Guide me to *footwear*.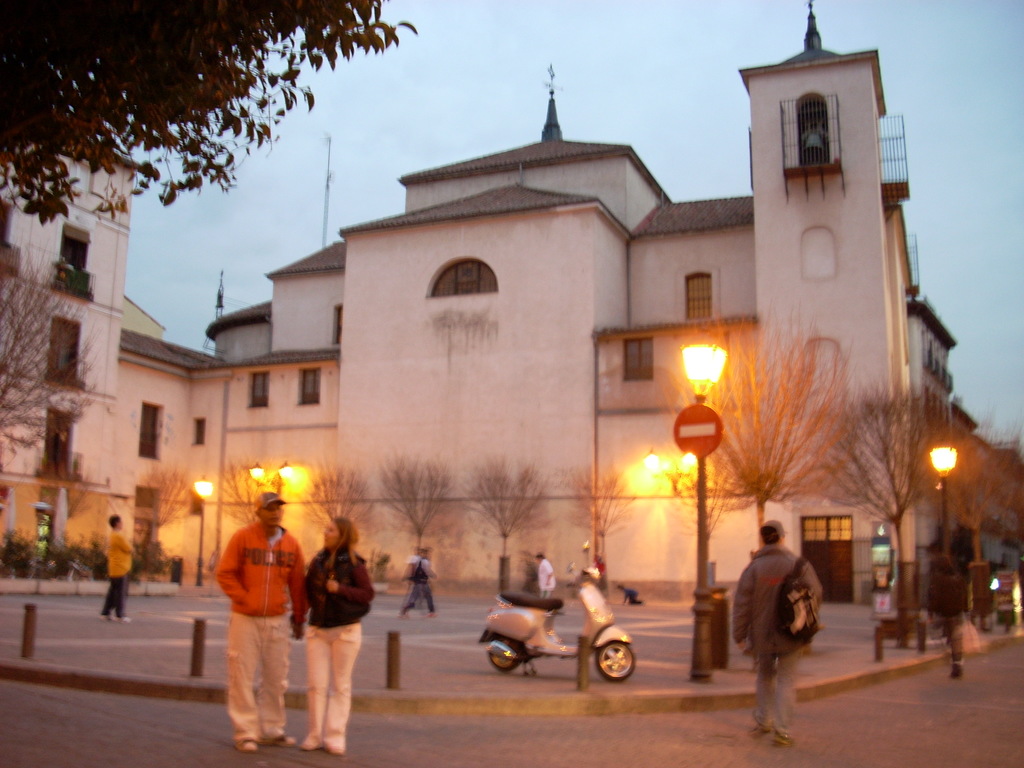
Guidance: [301, 742, 317, 749].
